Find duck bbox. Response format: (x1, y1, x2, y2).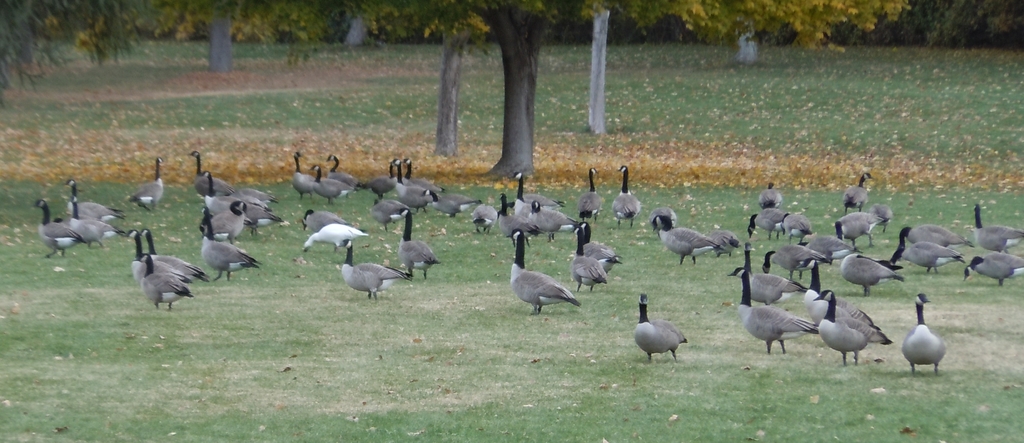
(836, 210, 886, 251).
